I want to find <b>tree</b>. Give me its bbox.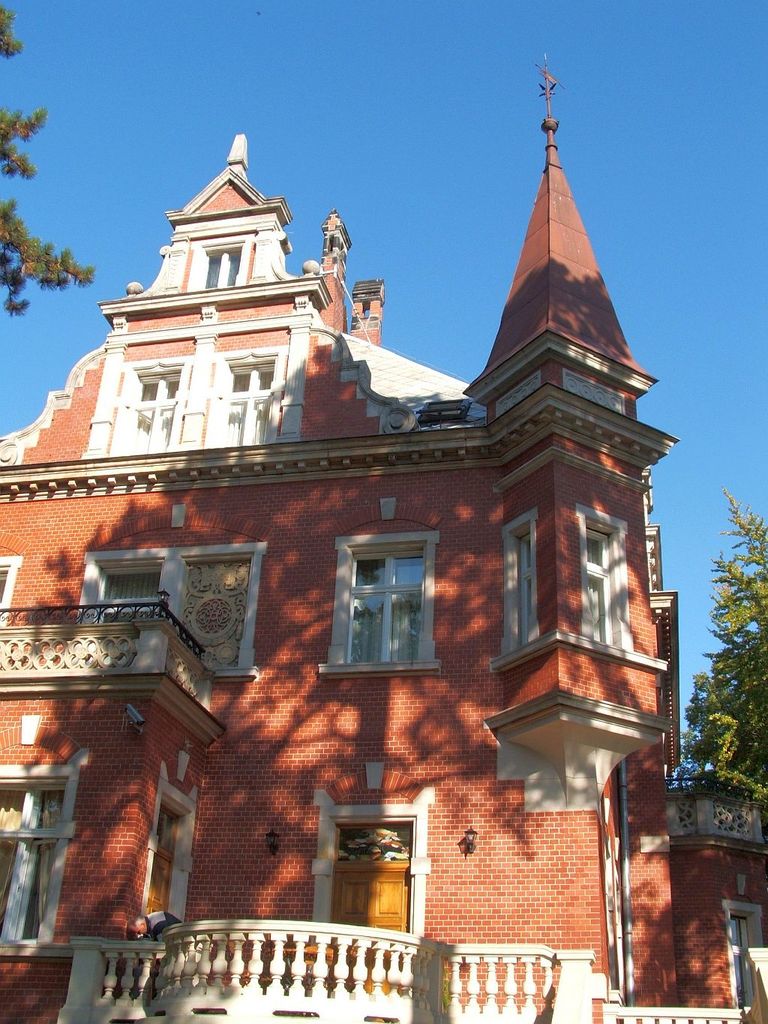
686/487/767/794.
